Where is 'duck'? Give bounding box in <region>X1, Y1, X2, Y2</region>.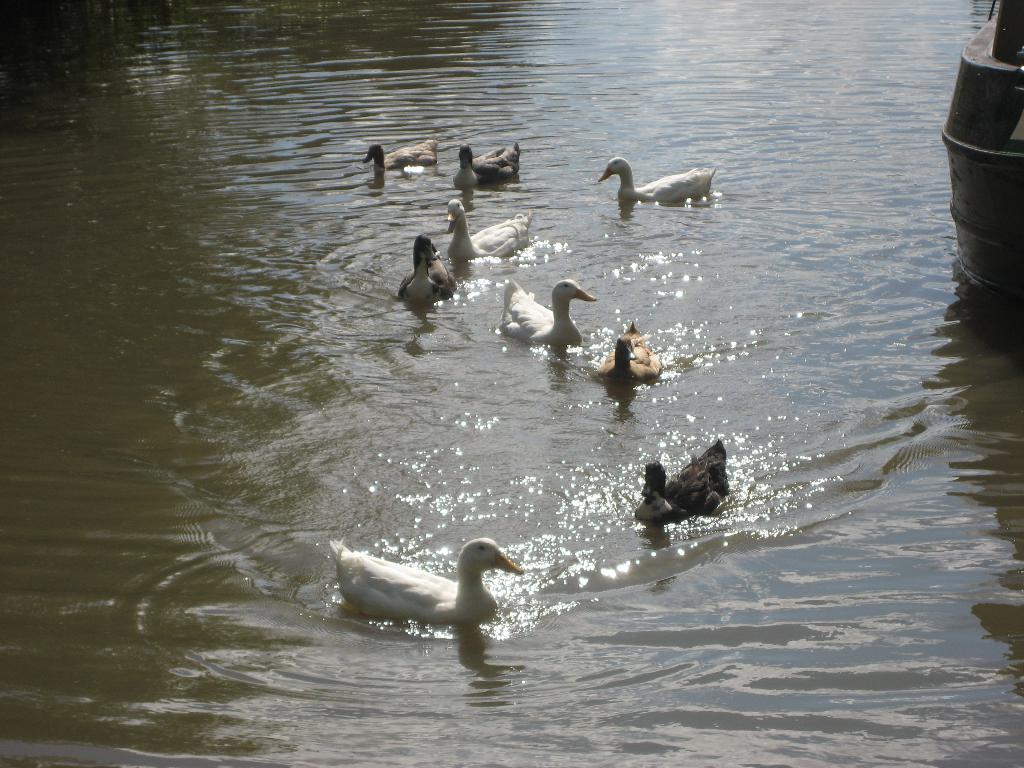
<region>599, 159, 714, 202</region>.
